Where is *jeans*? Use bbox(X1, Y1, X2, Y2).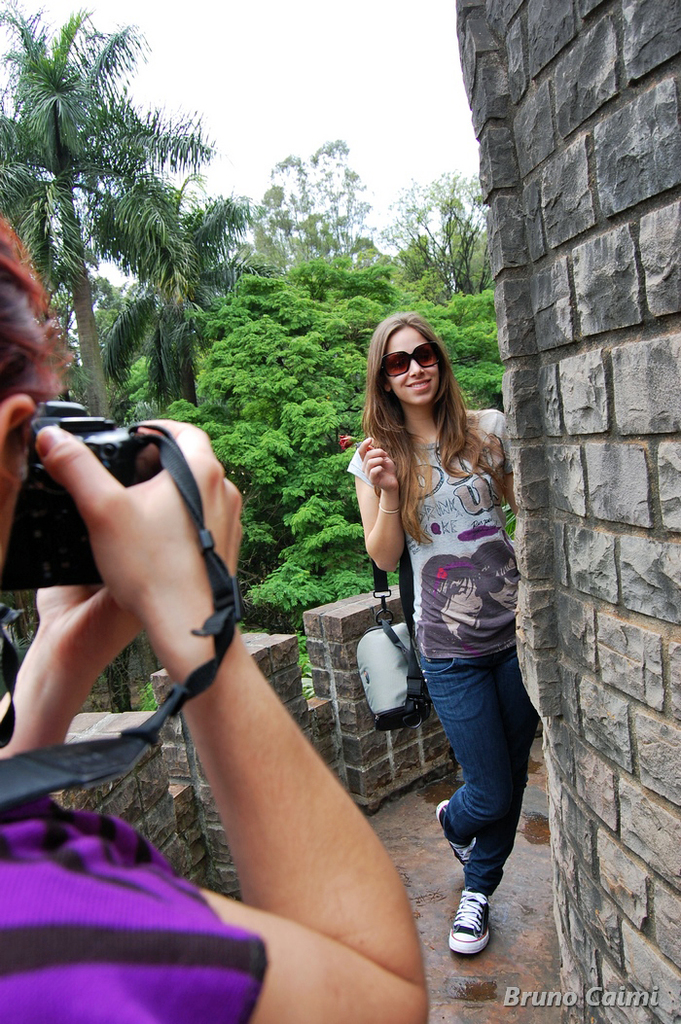
bbox(429, 643, 537, 939).
